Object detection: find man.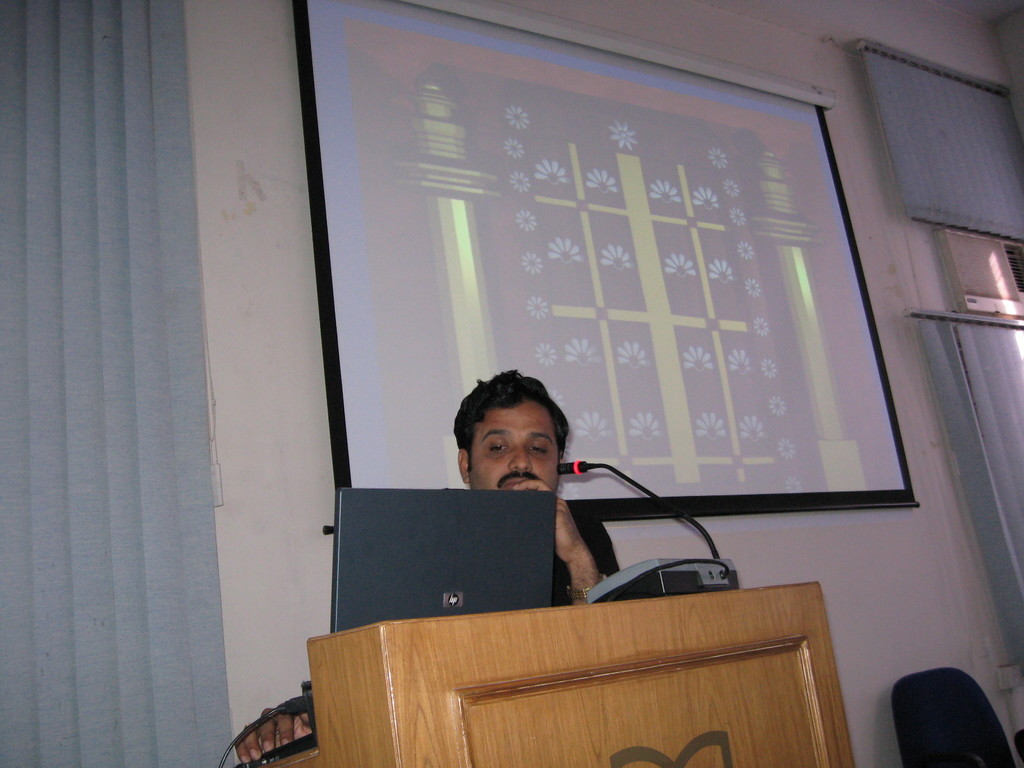
box(234, 366, 624, 764).
